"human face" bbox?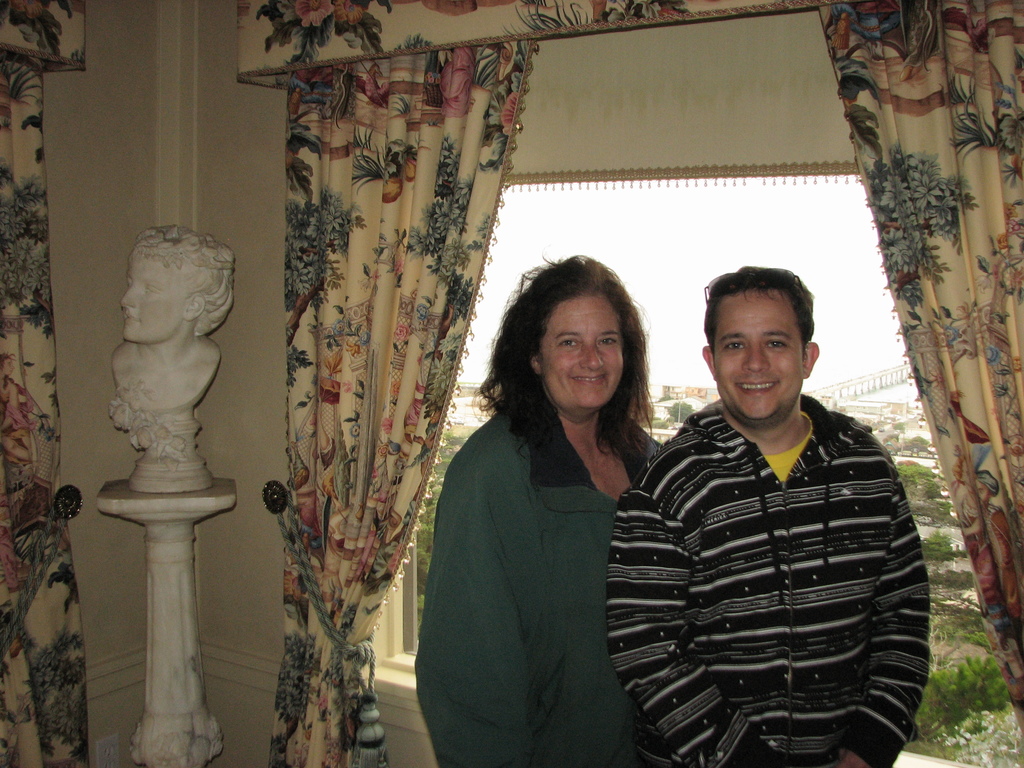
115/246/193/346
